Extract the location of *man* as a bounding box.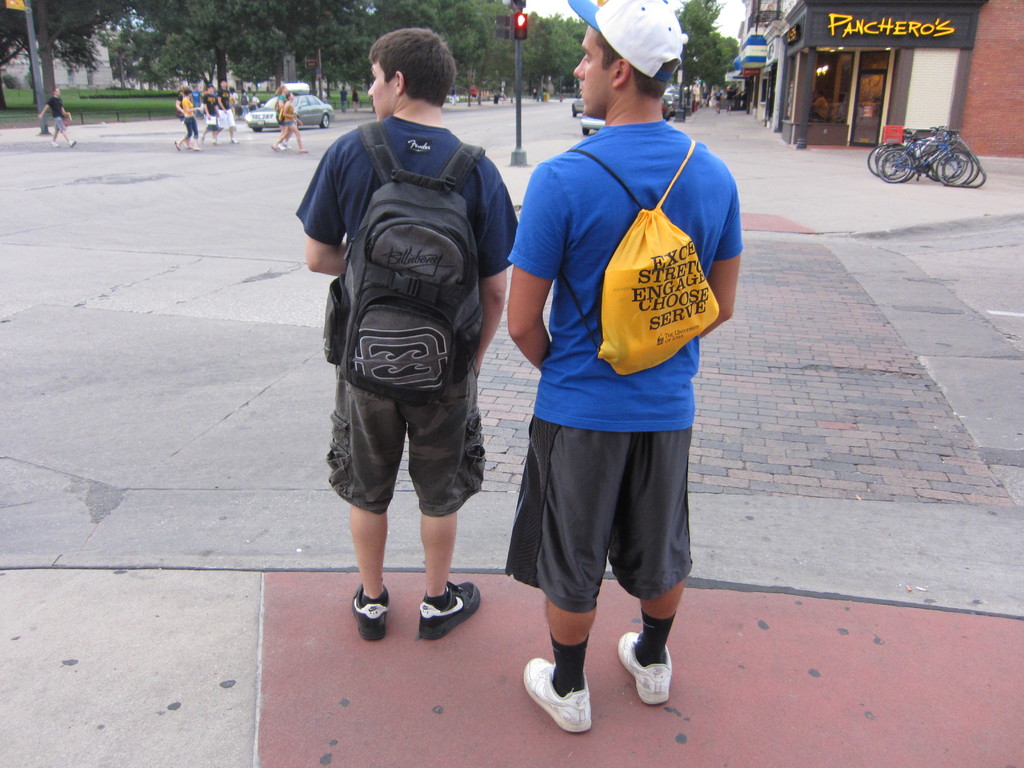
region(34, 86, 74, 146).
